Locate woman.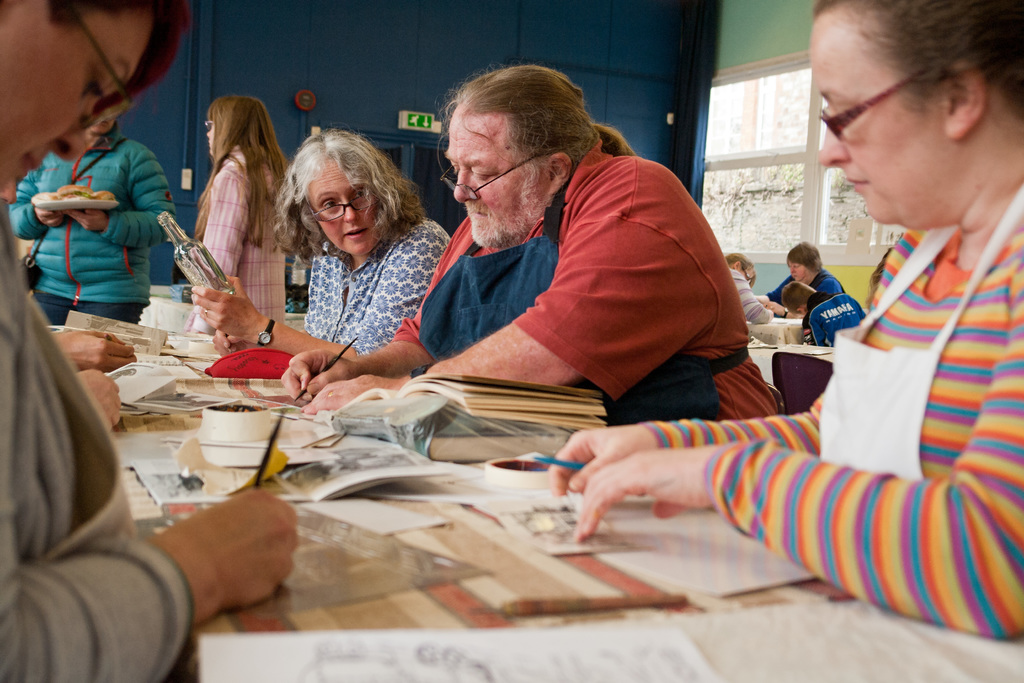
Bounding box: 771,241,849,299.
